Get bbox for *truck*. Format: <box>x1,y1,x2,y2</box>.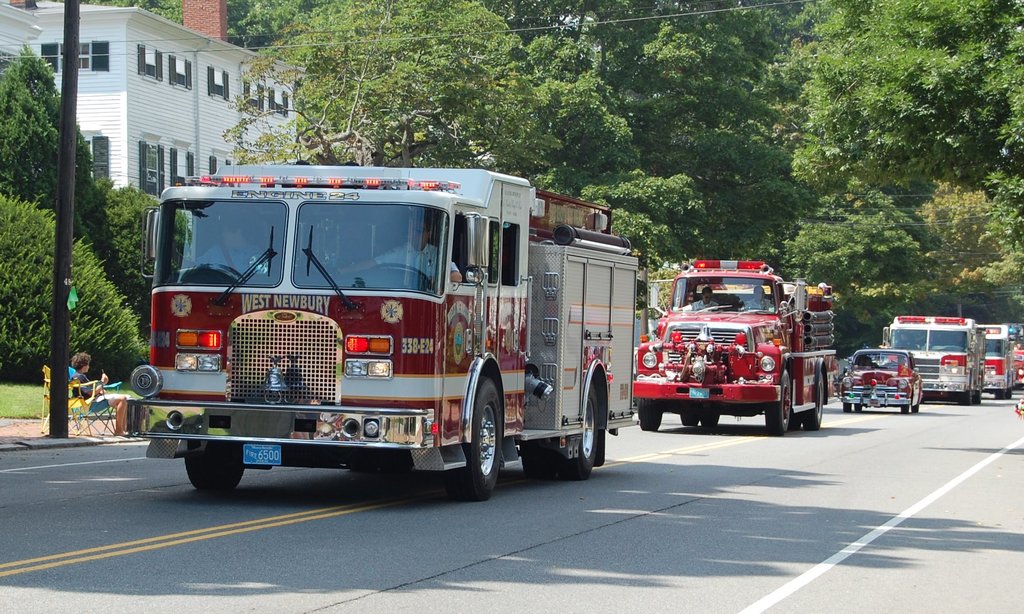
<box>889,321,984,400</box>.
